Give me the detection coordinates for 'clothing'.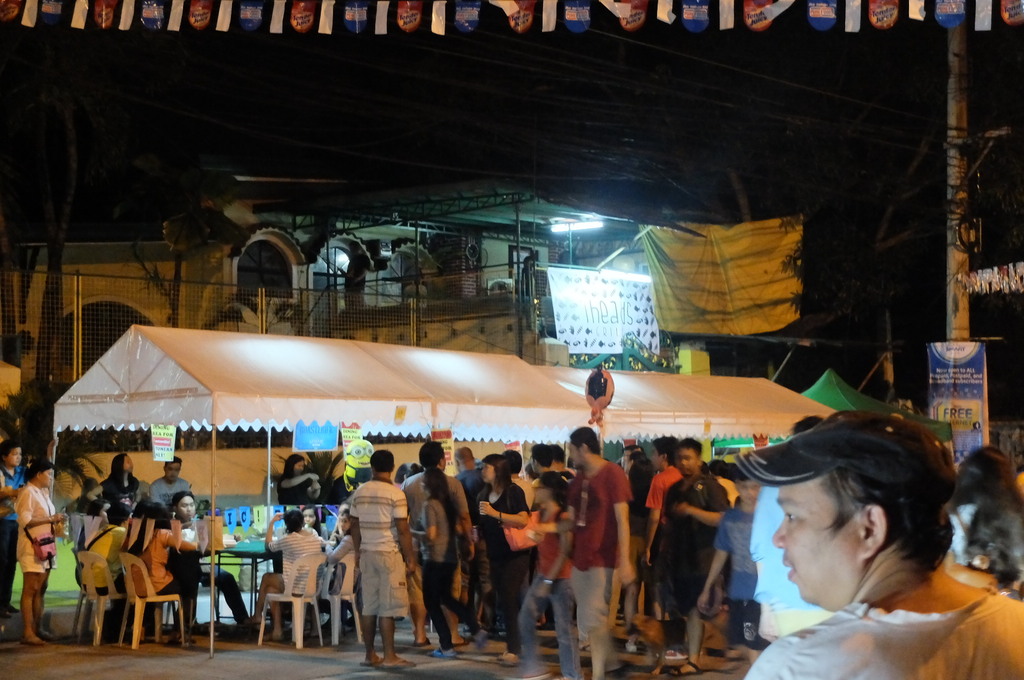
[643, 463, 732, 660].
